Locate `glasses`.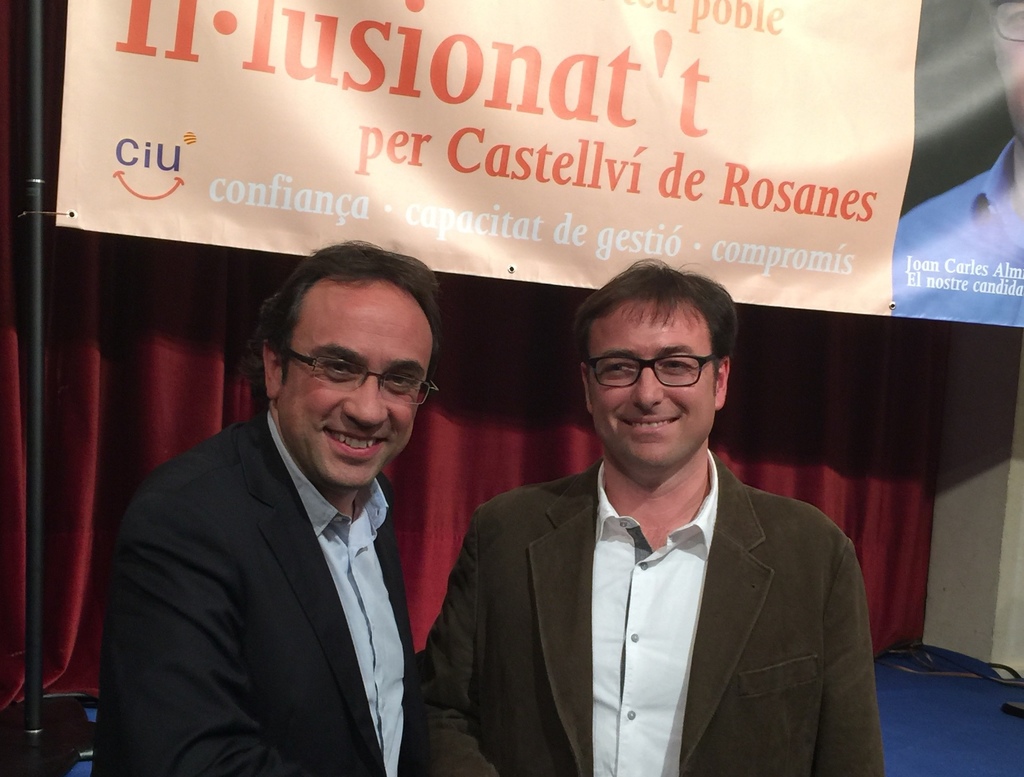
Bounding box: box=[990, 0, 1023, 42].
